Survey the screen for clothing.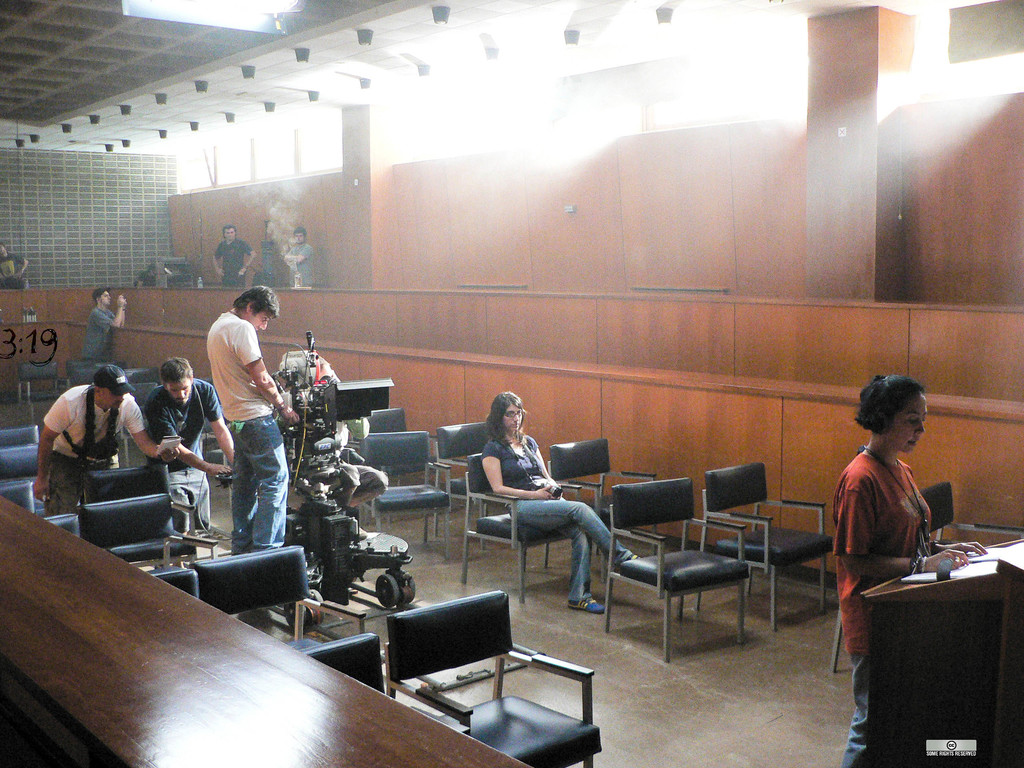
Survey found: box(483, 425, 634, 605).
